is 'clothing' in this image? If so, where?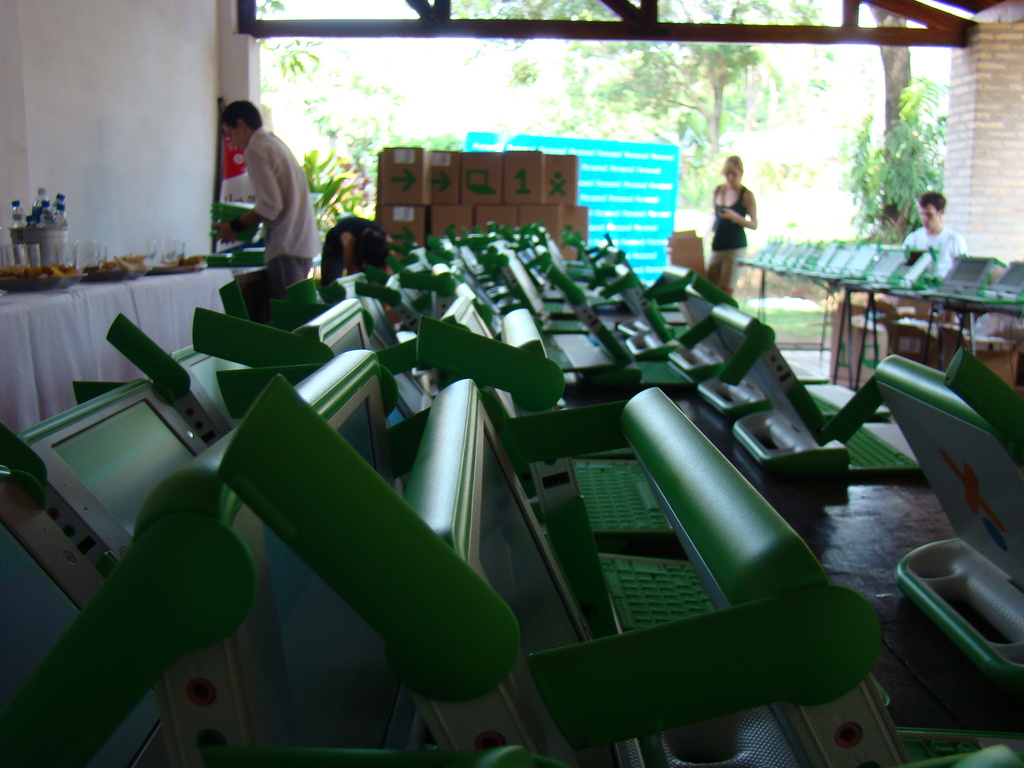
Yes, at 892,216,963,292.
